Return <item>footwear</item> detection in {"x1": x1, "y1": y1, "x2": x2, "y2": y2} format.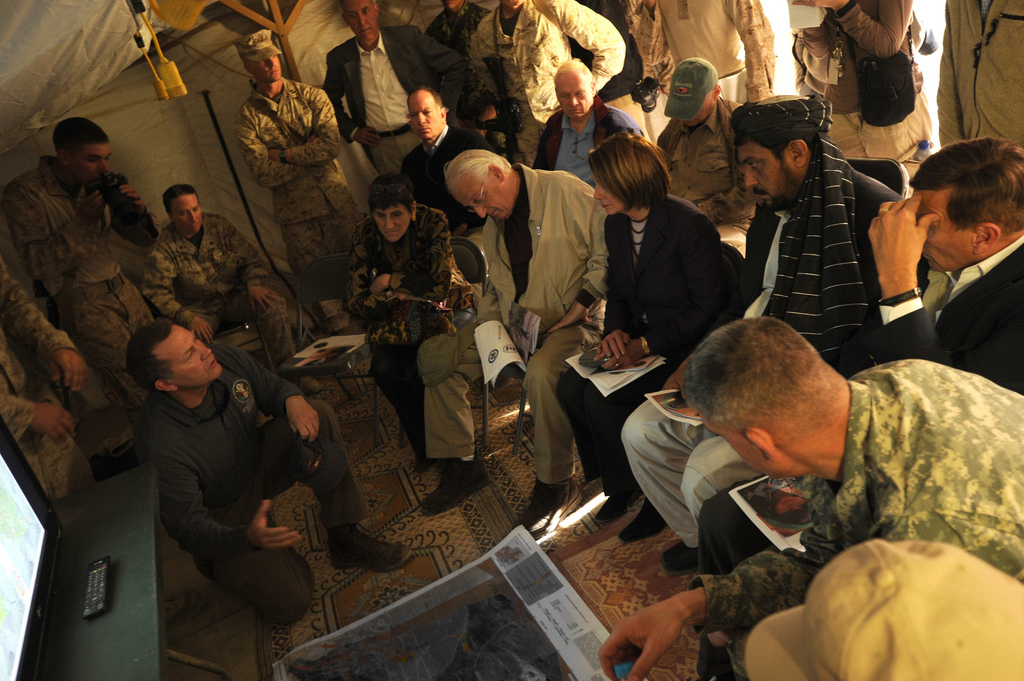
{"x1": 594, "y1": 484, "x2": 638, "y2": 524}.
